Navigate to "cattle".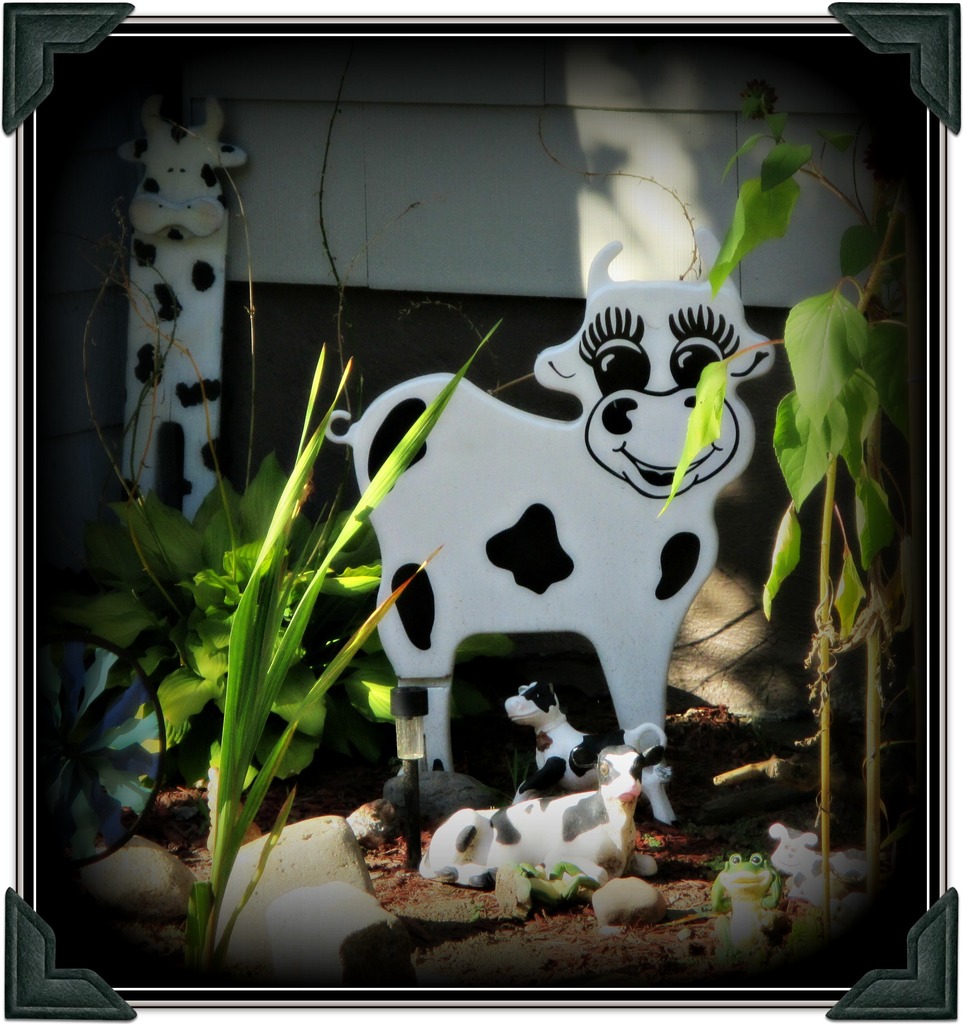
Navigation target: [505,679,660,800].
